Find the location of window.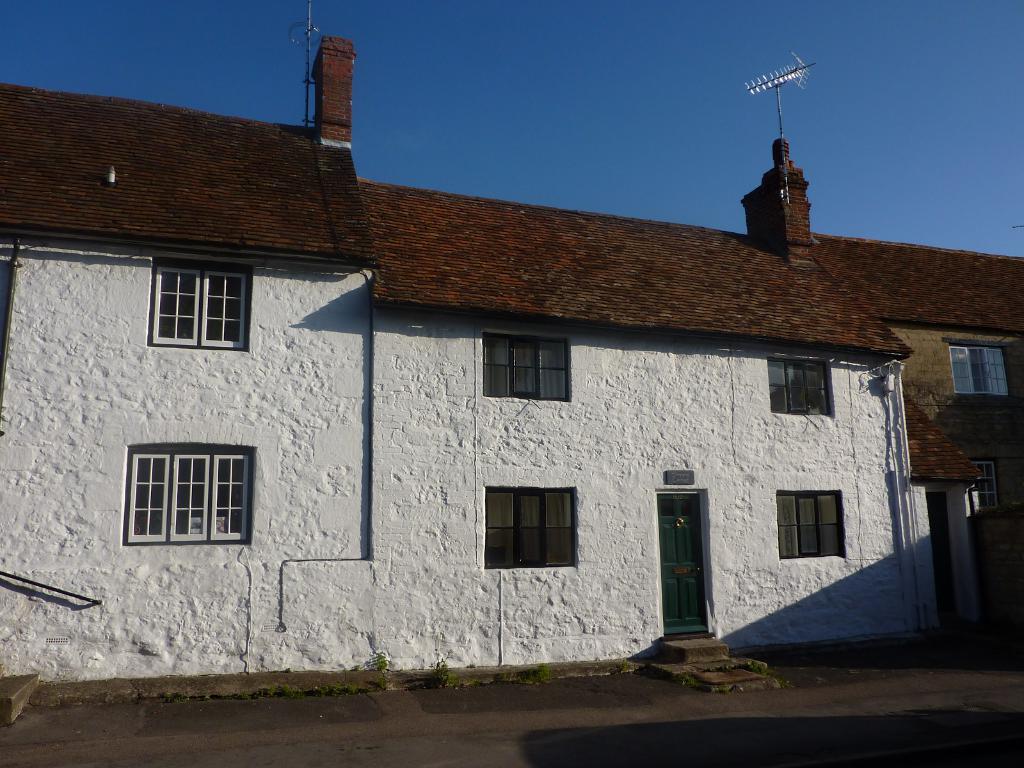
Location: Rect(780, 486, 847, 550).
